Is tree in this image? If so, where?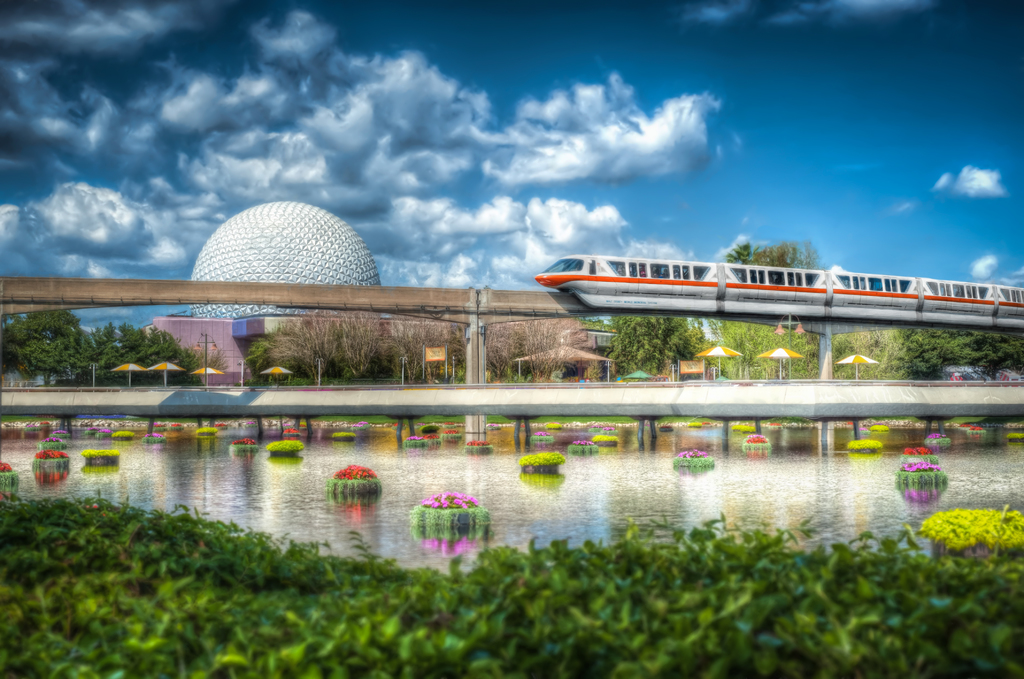
Yes, at select_region(734, 236, 829, 274).
